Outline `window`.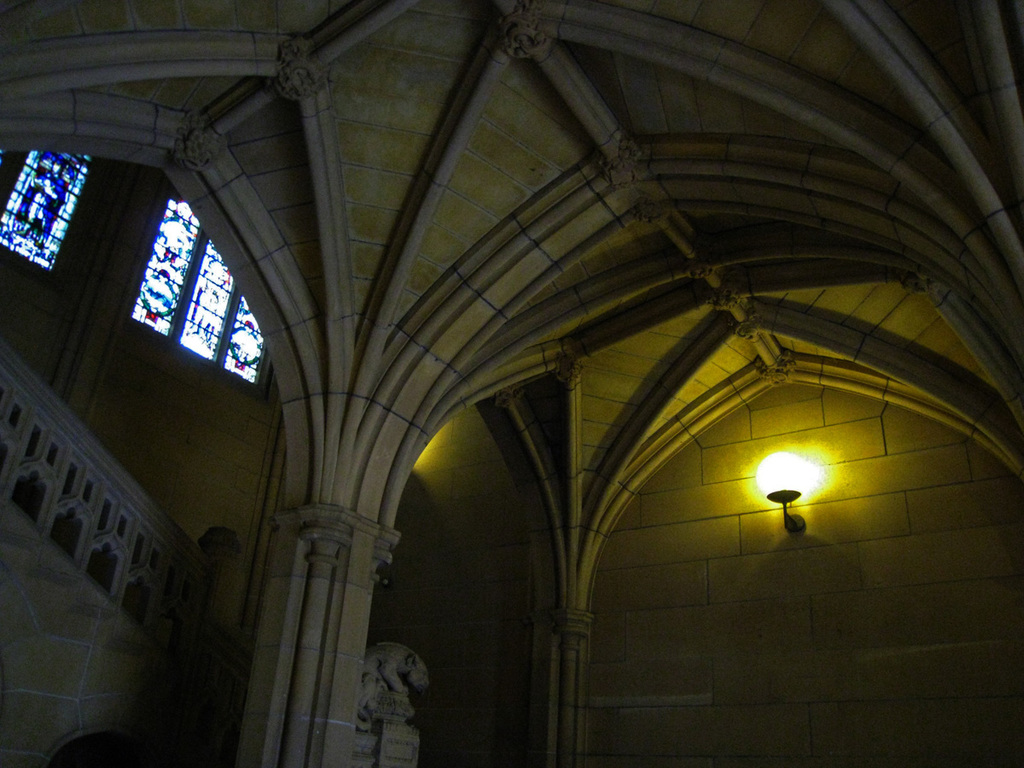
Outline: Rect(0, 148, 97, 273).
